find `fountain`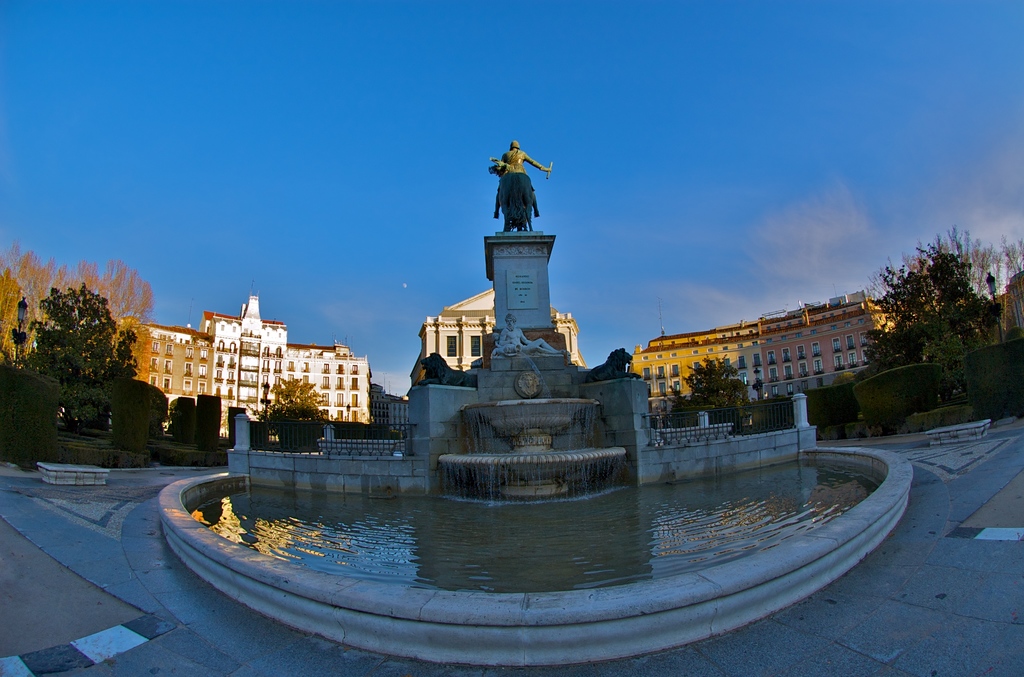
113 156 922 625
